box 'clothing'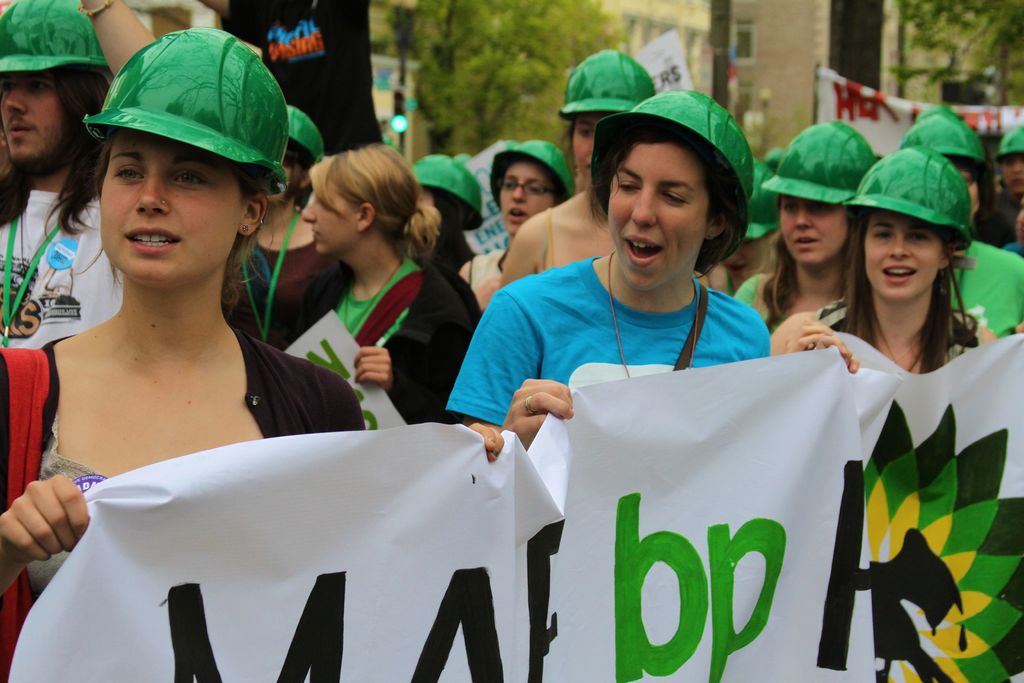
948:235:1023:340
